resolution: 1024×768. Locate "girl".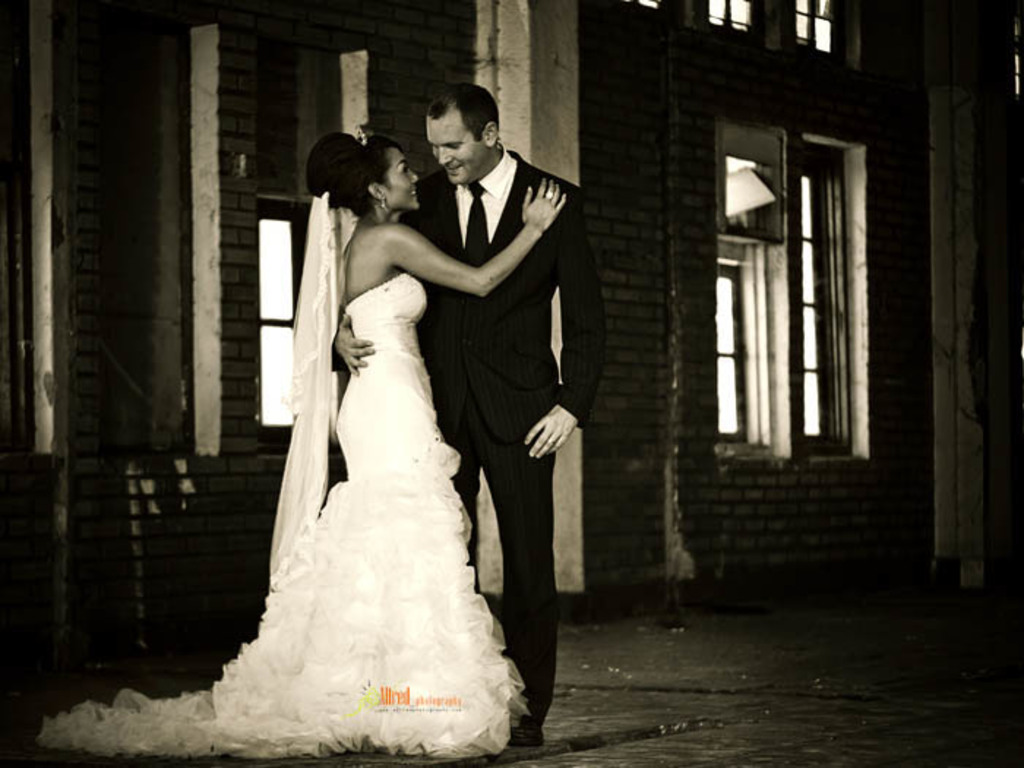
box(39, 130, 535, 762).
